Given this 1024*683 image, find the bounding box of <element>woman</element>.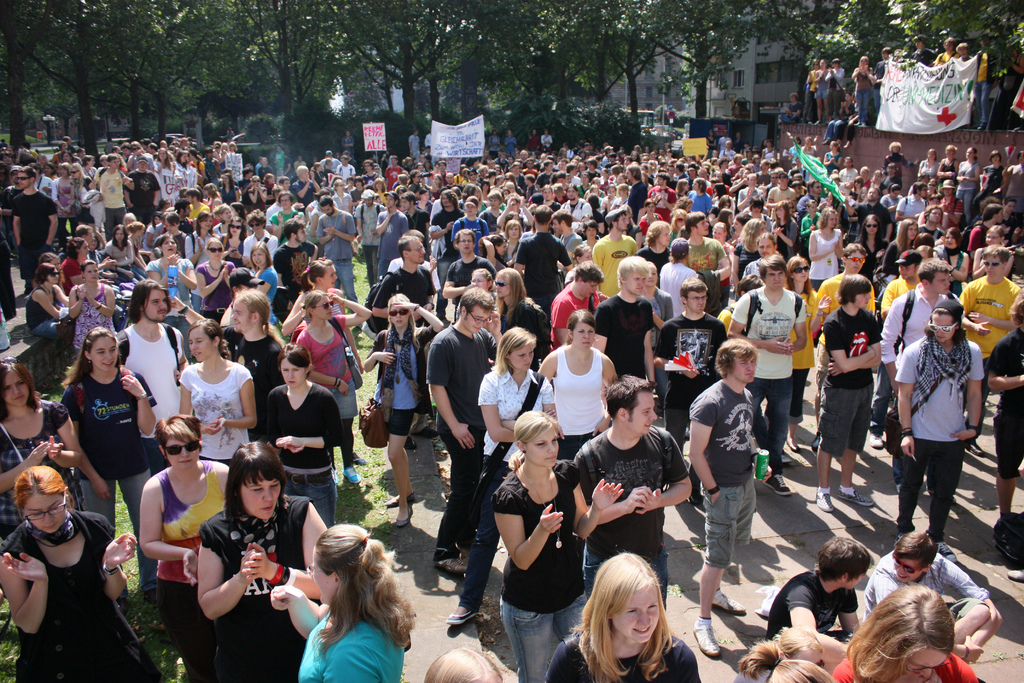
left=565, top=242, right=591, bottom=287.
